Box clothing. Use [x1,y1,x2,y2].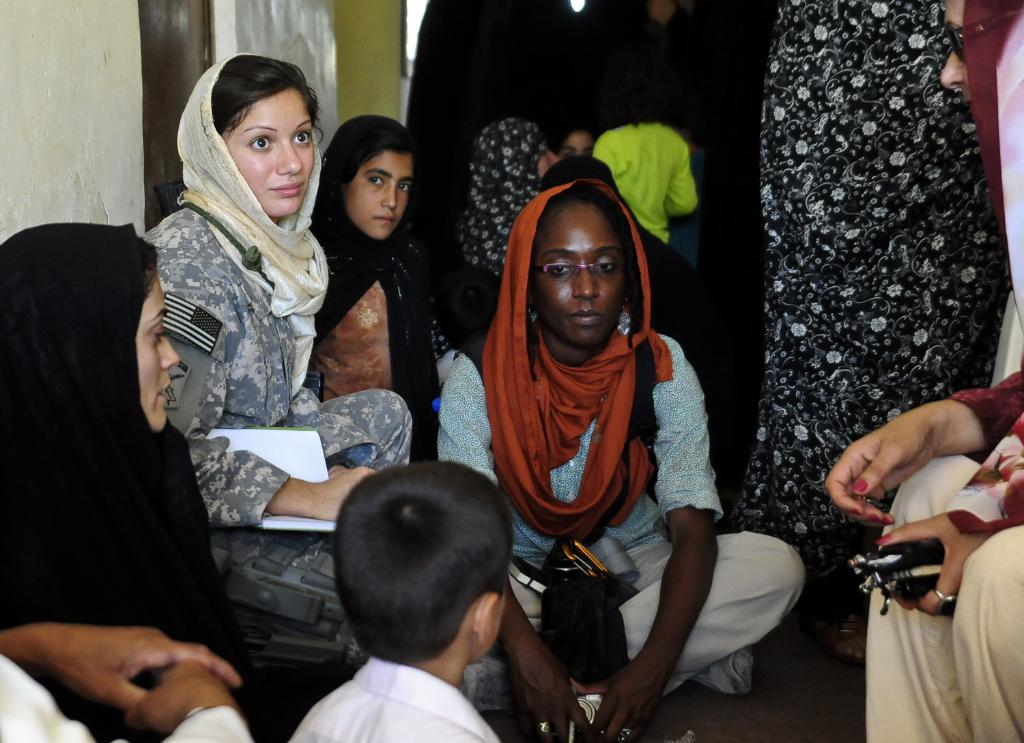
[868,0,1023,742].
